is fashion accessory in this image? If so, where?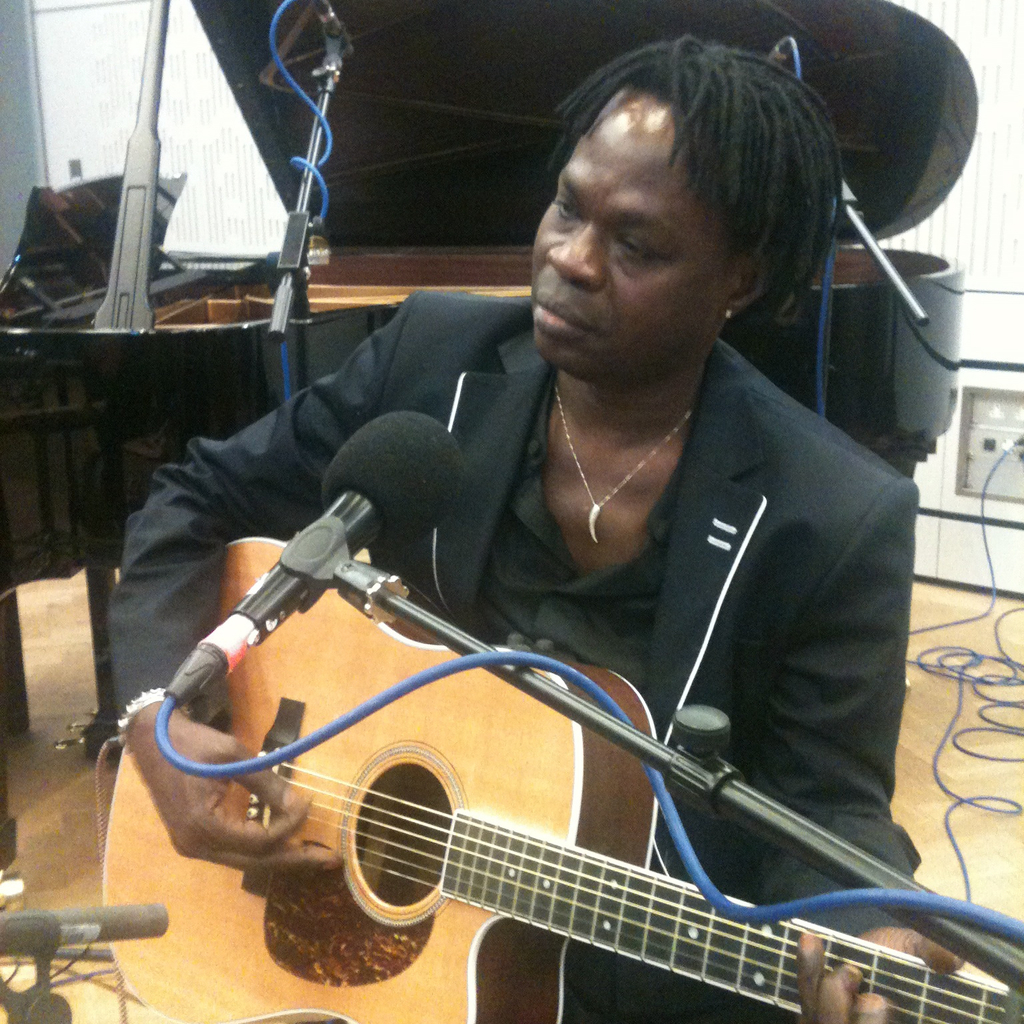
Yes, at x1=553 y1=367 x2=694 y2=551.
